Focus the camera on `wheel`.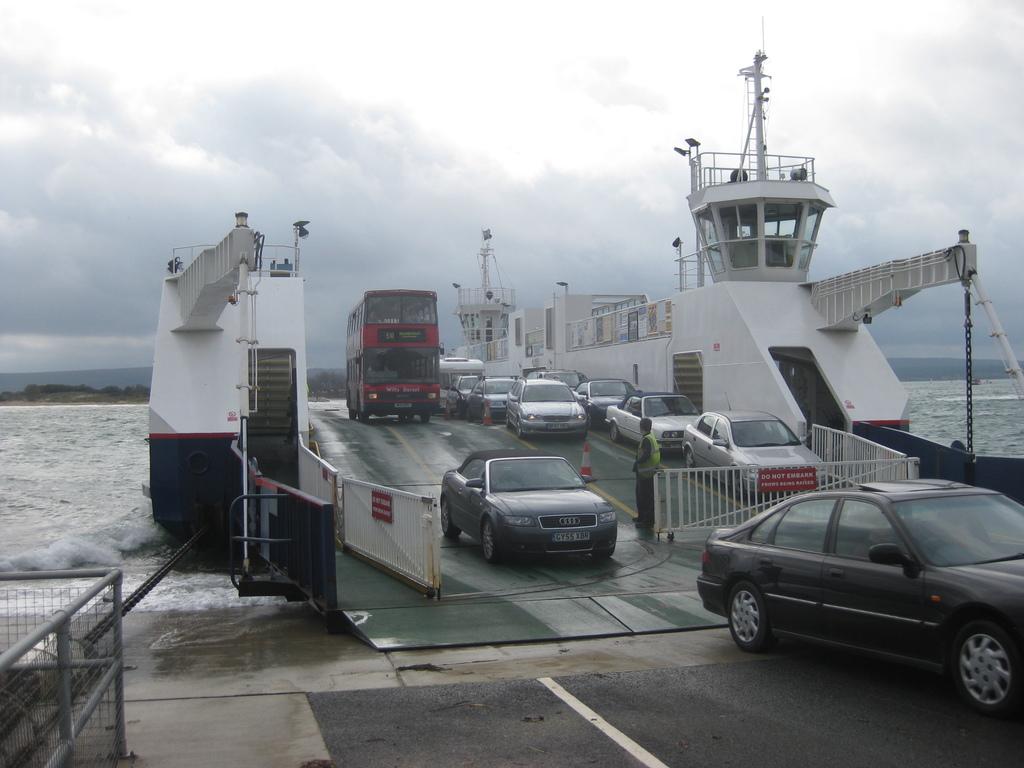
Focus region: (left=938, top=625, right=1010, bottom=728).
